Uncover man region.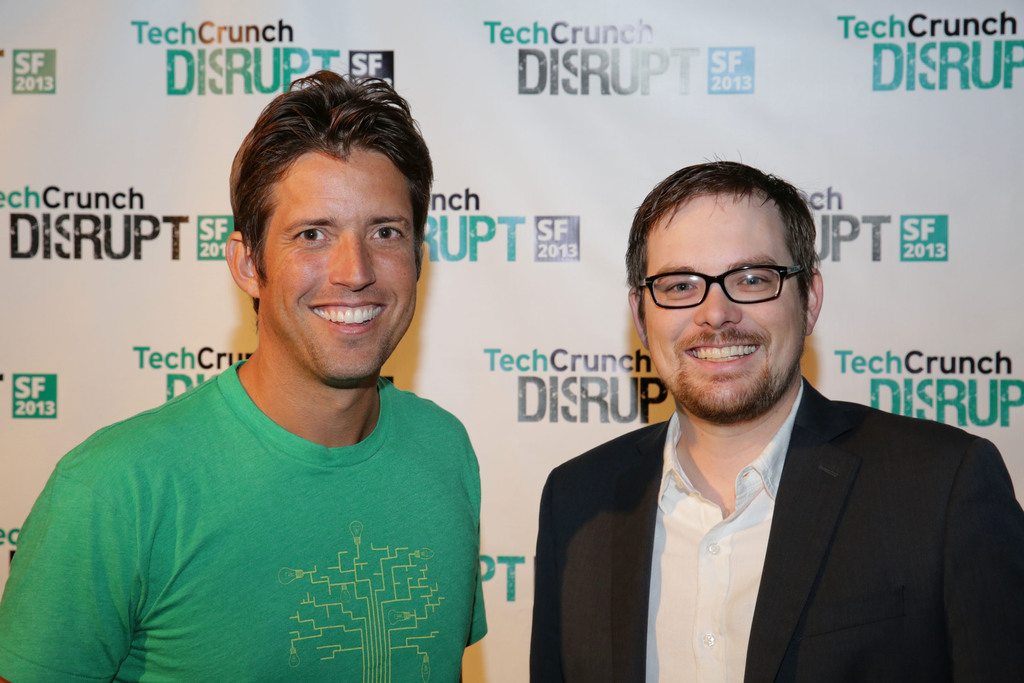
Uncovered: {"x1": 506, "y1": 170, "x2": 1015, "y2": 677}.
